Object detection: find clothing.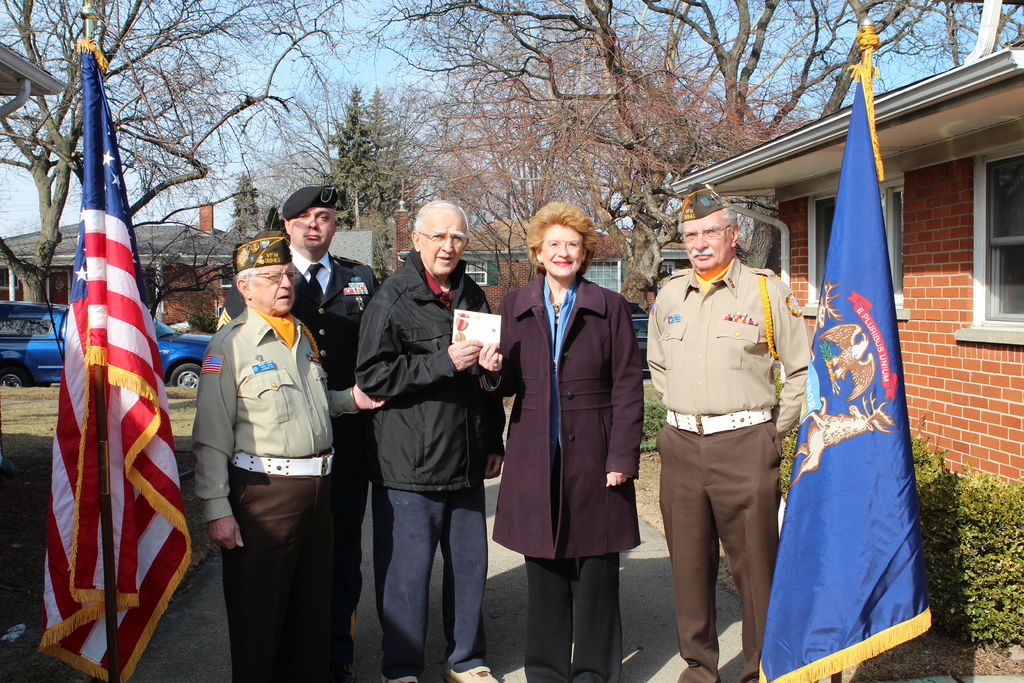
Rect(648, 224, 814, 648).
